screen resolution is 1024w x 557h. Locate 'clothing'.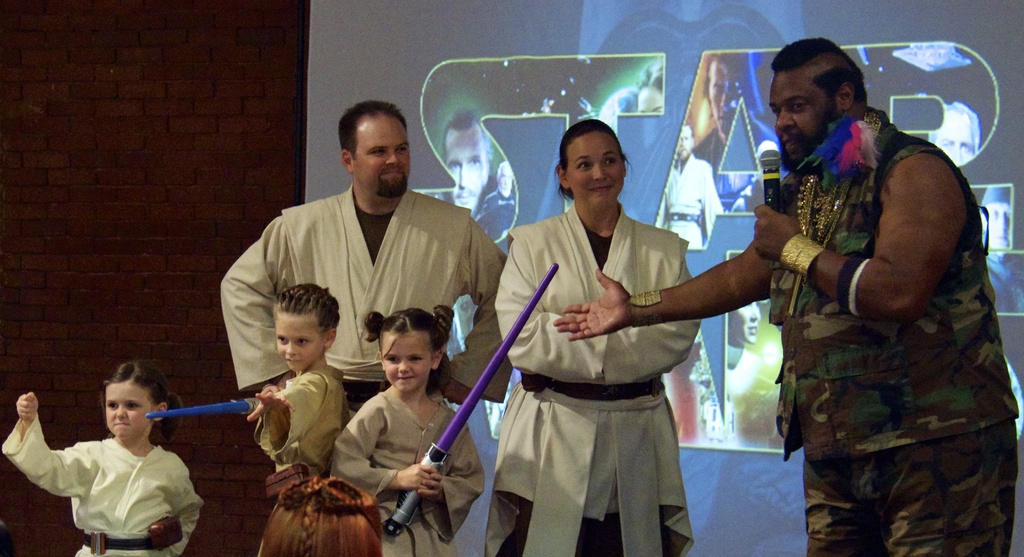
bbox=(252, 362, 358, 483).
